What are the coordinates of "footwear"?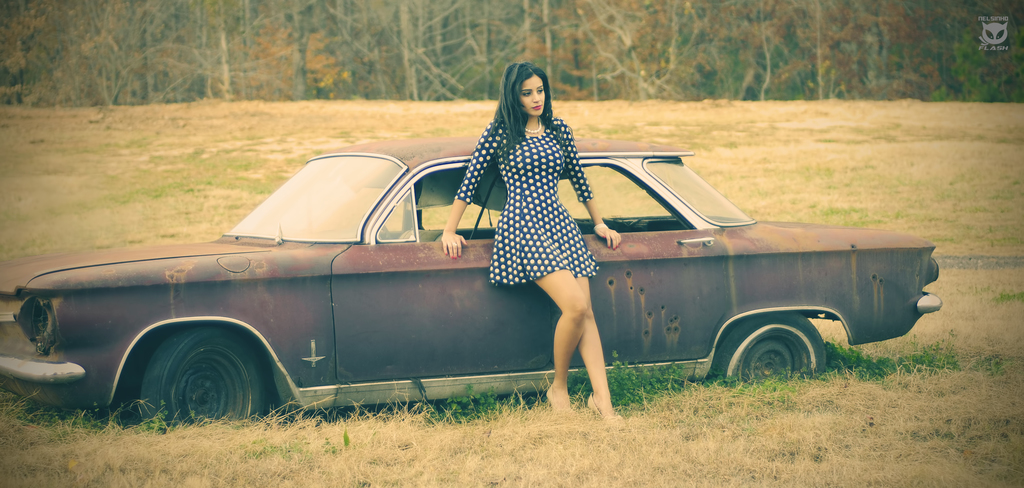
l=545, t=391, r=559, b=423.
